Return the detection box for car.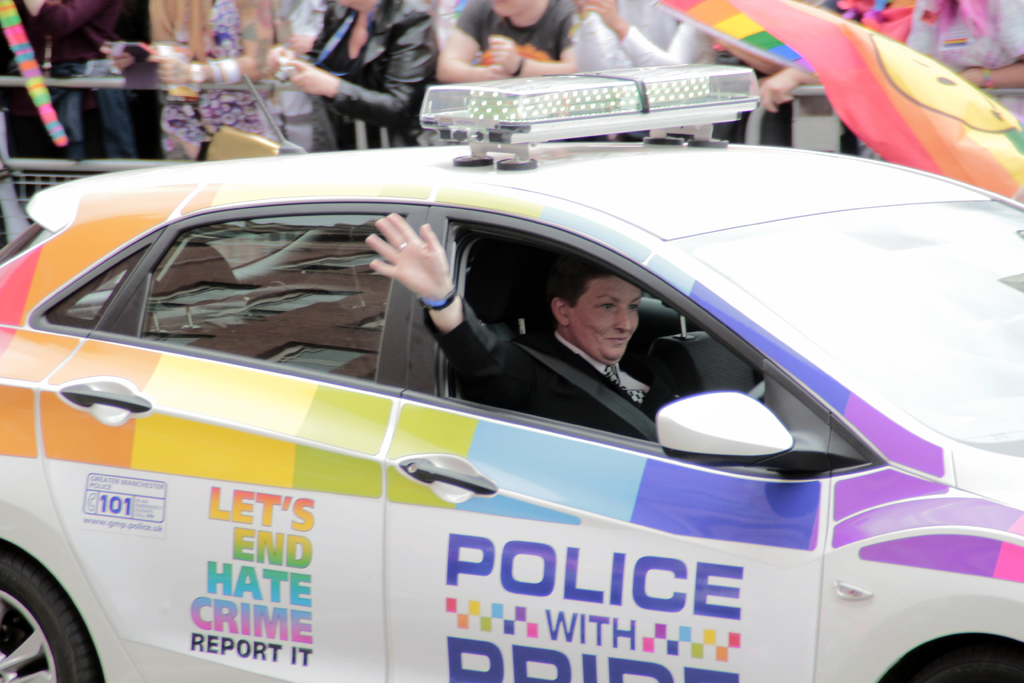
bbox=(0, 60, 1023, 682).
